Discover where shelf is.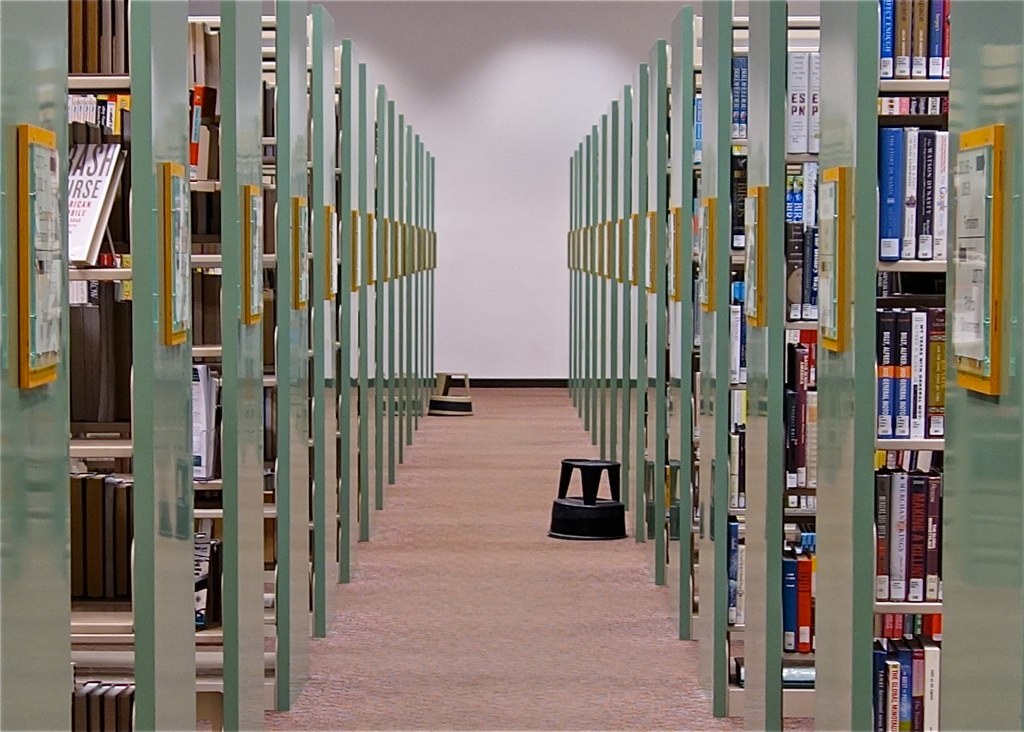
Discovered at bbox(197, 684, 230, 731).
